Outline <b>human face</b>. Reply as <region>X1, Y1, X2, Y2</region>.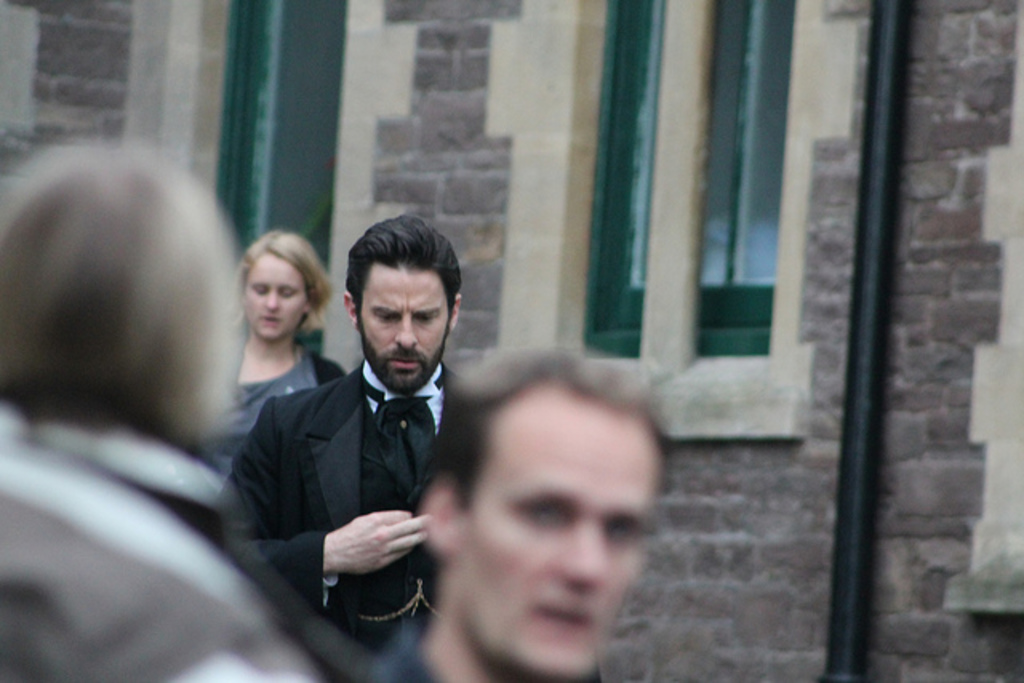
<region>352, 253, 456, 389</region>.
